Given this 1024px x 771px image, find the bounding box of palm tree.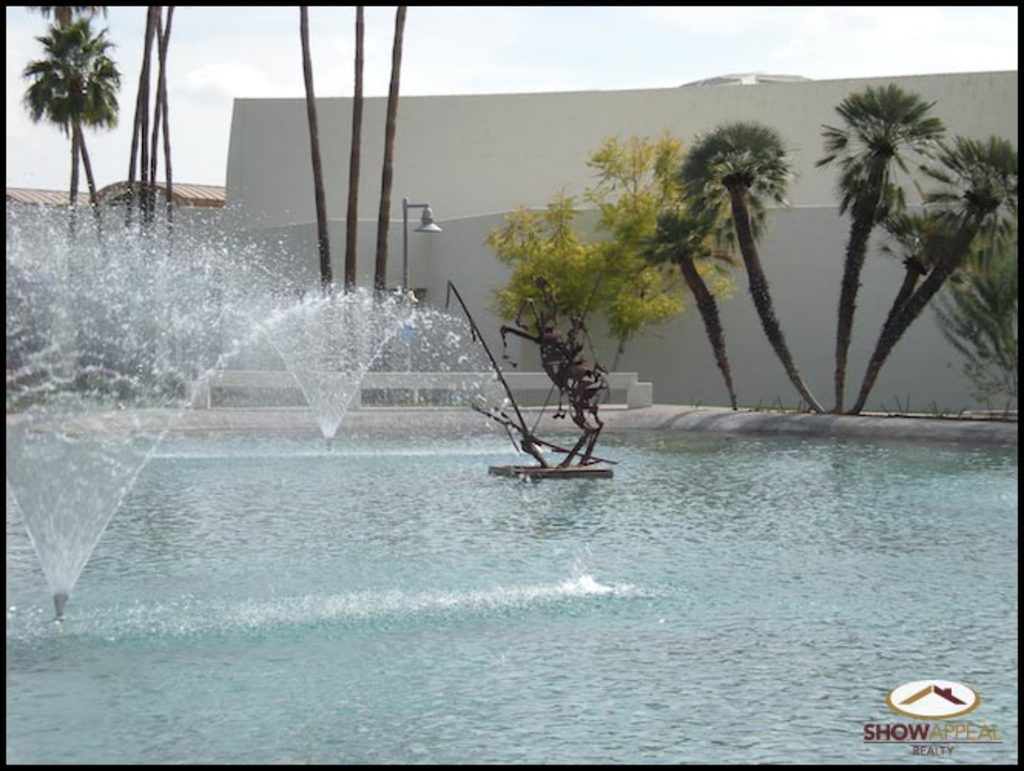
<bbox>35, 0, 114, 284</bbox>.
